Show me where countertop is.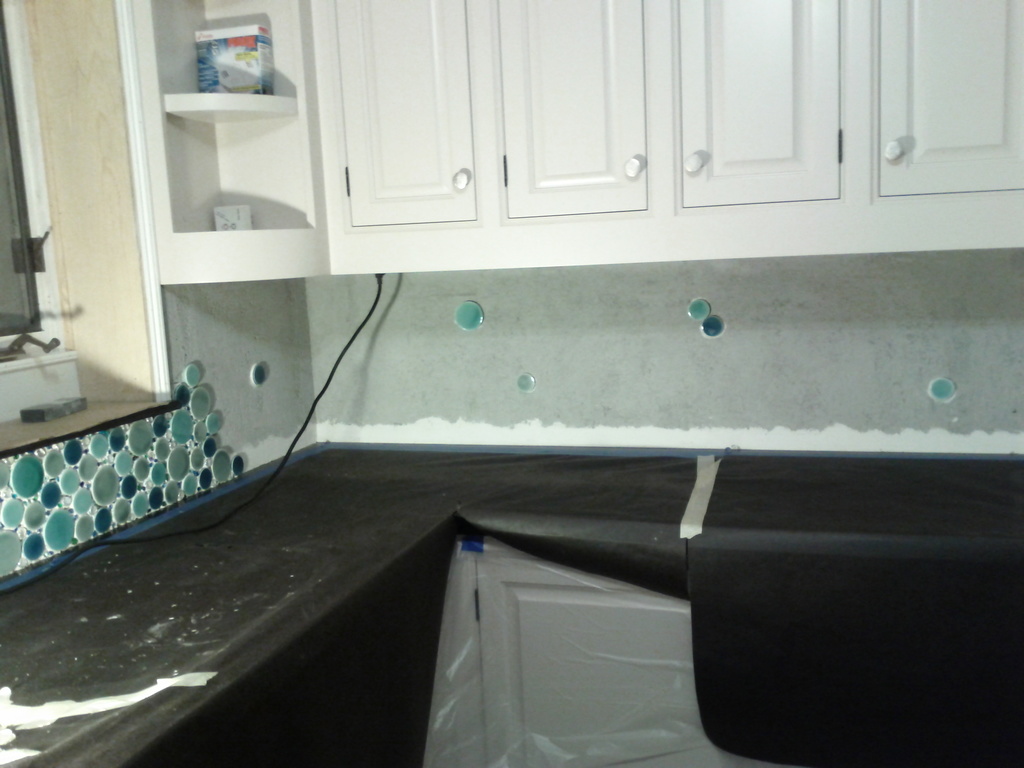
countertop is at <bbox>0, 439, 1023, 767</bbox>.
